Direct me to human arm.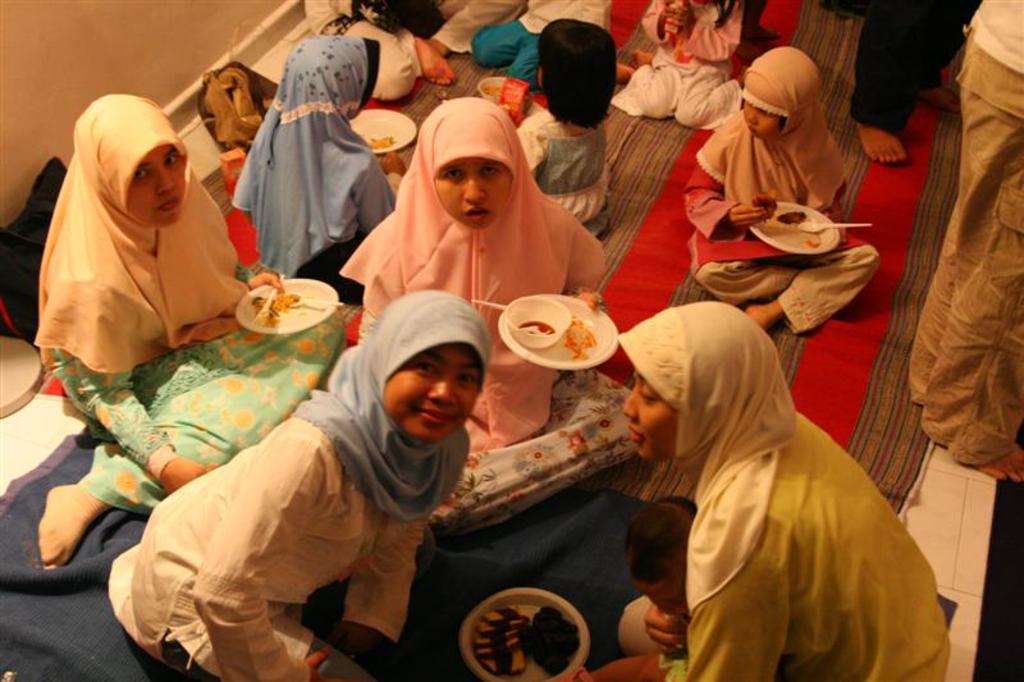
Direction: [x1=358, y1=252, x2=398, y2=354].
